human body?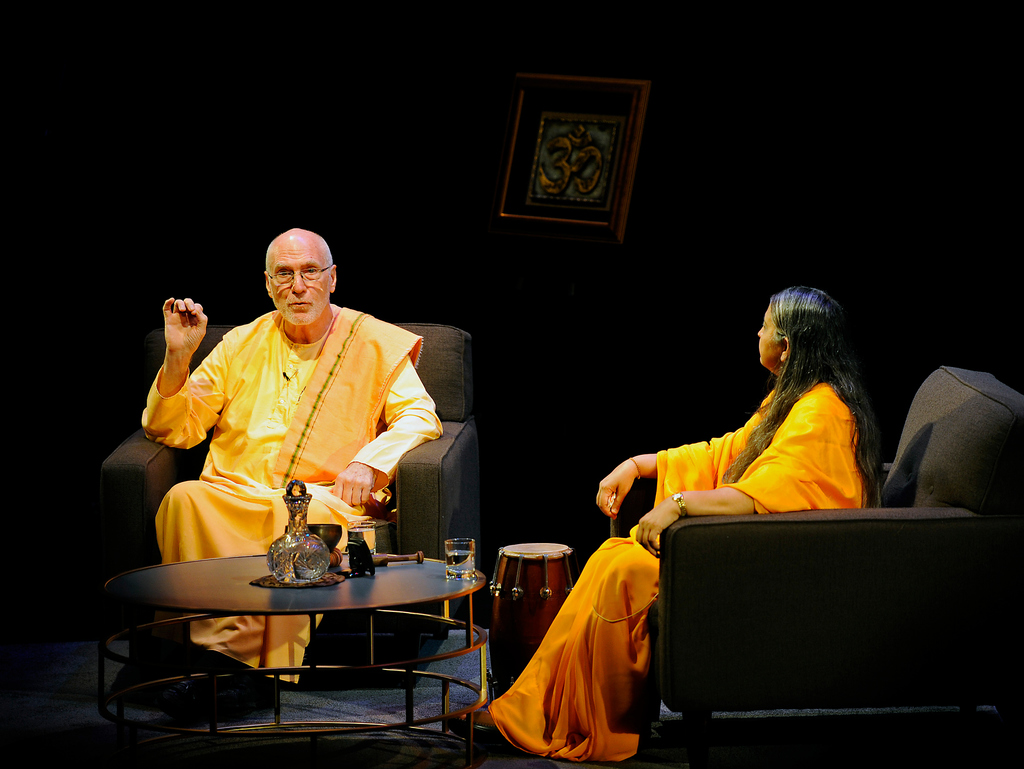
left=444, top=286, right=883, bottom=761
